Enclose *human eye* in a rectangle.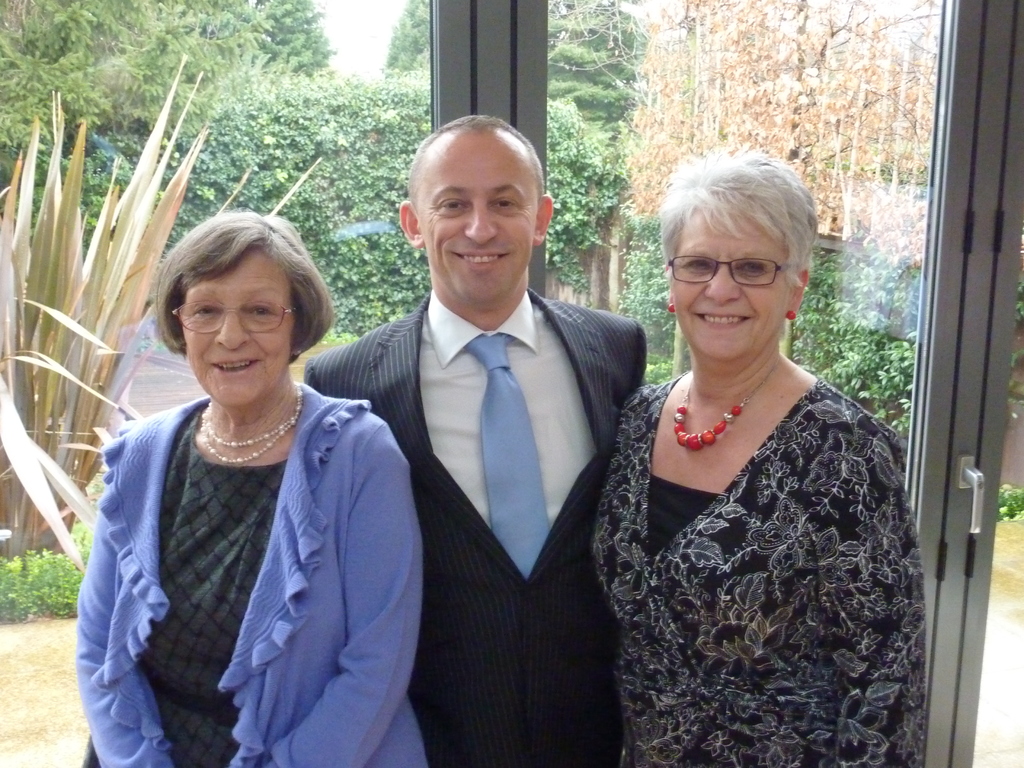
x1=432 y1=196 x2=470 y2=217.
